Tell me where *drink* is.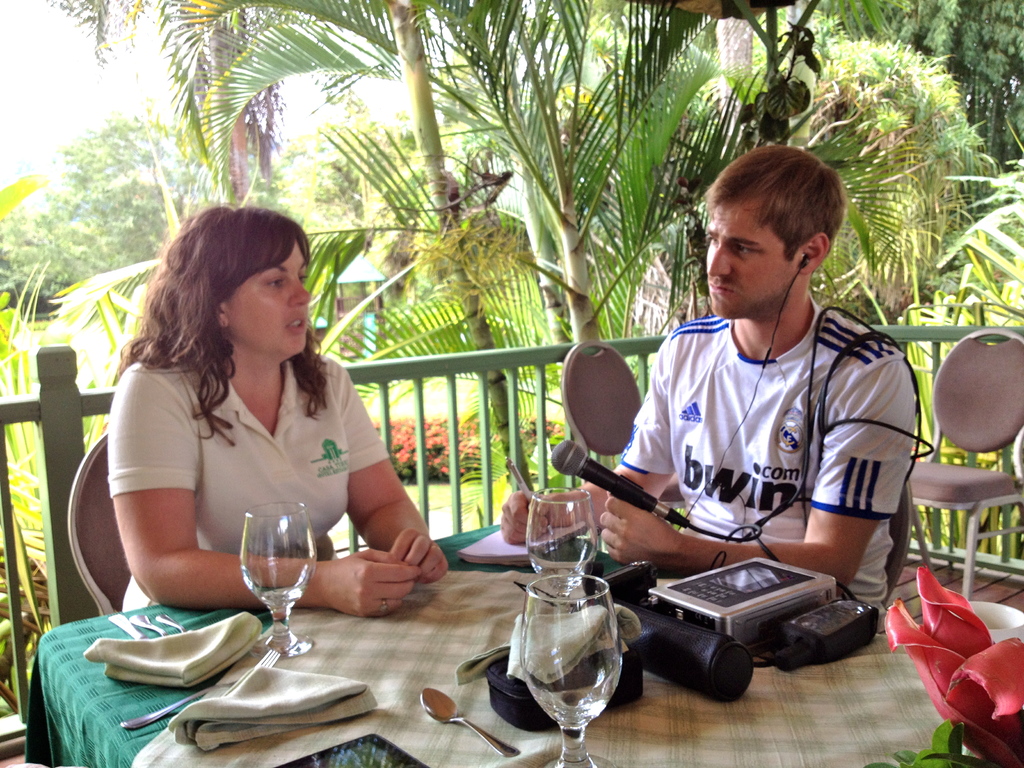
*drink* is at bbox=[221, 504, 307, 627].
